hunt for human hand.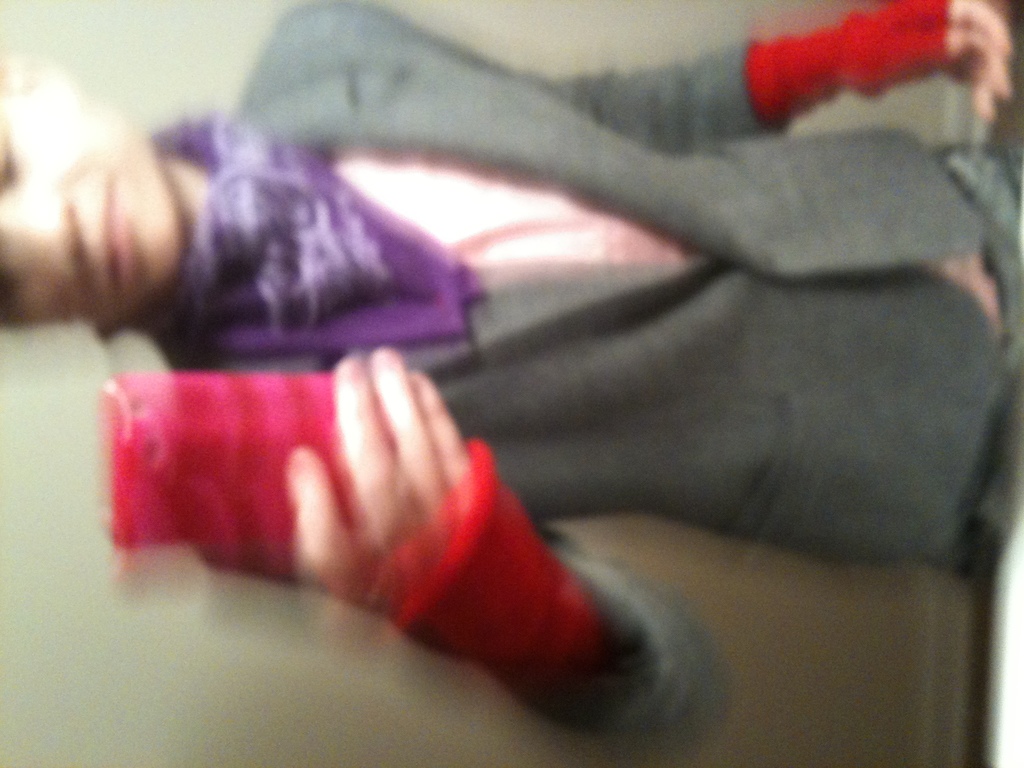
Hunted down at rect(840, 0, 1019, 126).
